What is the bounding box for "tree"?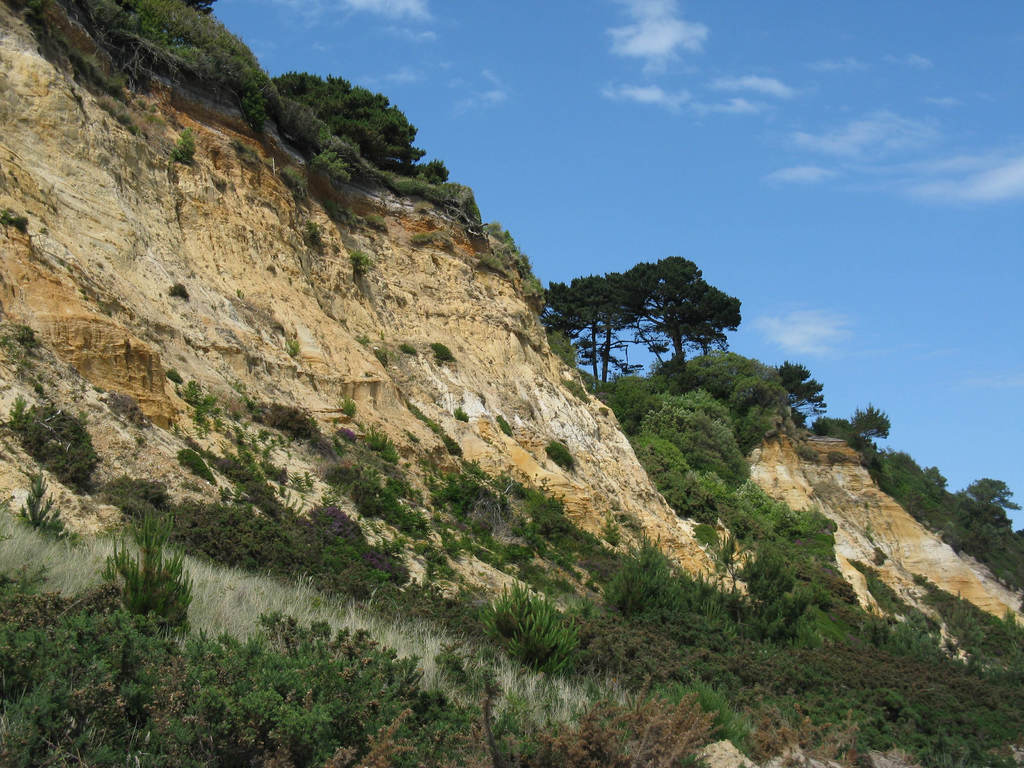
(x1=781, y1=342, x2=840, y2=425).
